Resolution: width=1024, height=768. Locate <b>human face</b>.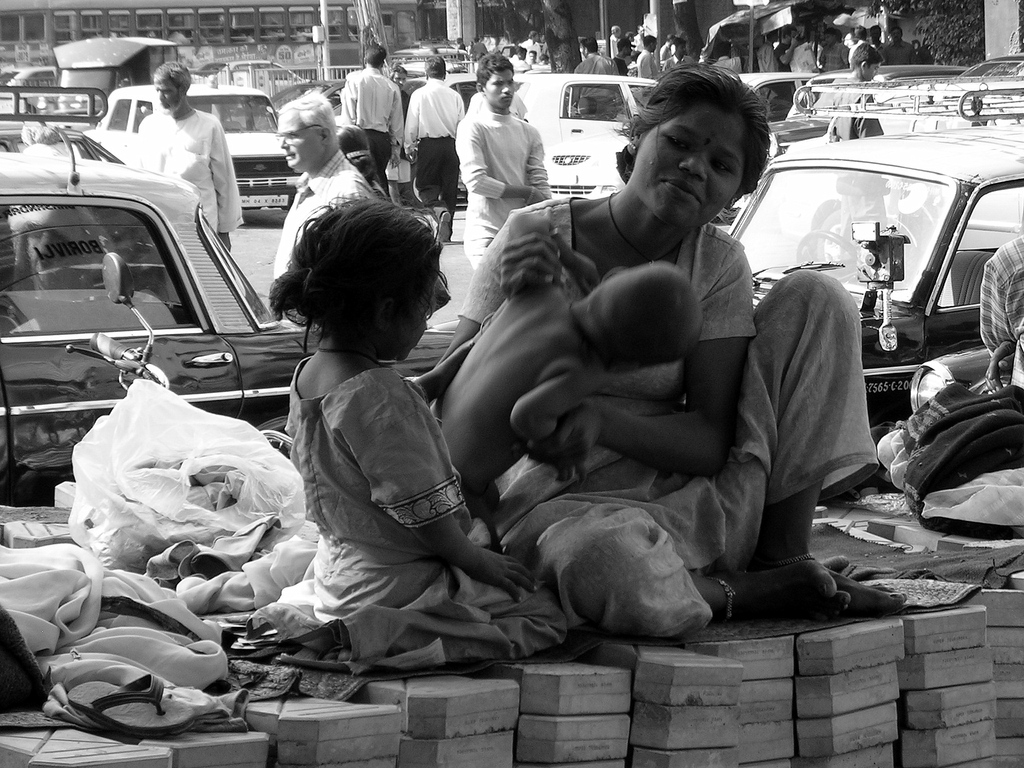
region(153, 77, 180, 113).
